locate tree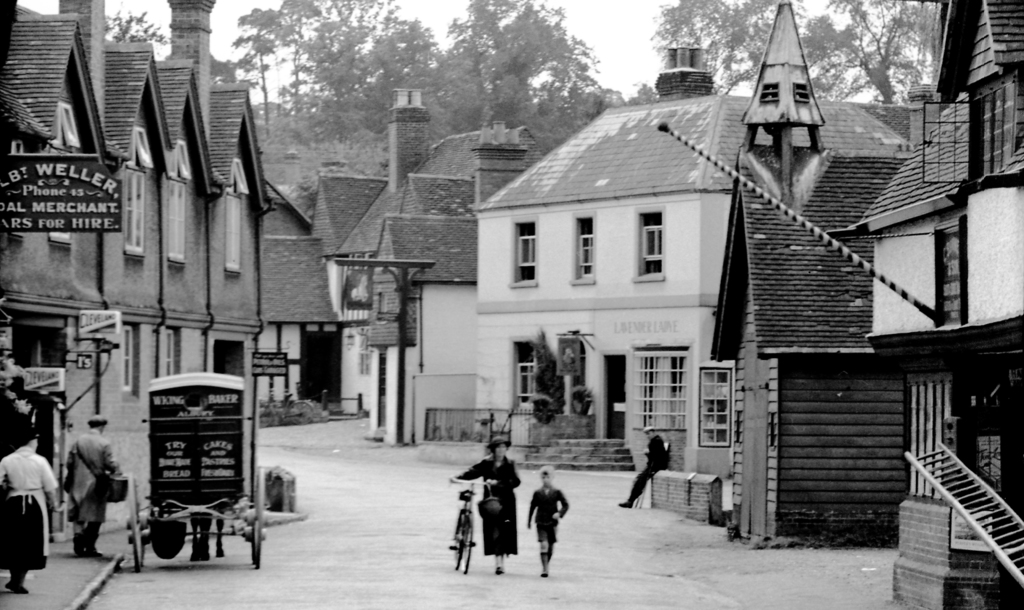
x1=652, y1=0, x2=793, y2=94
